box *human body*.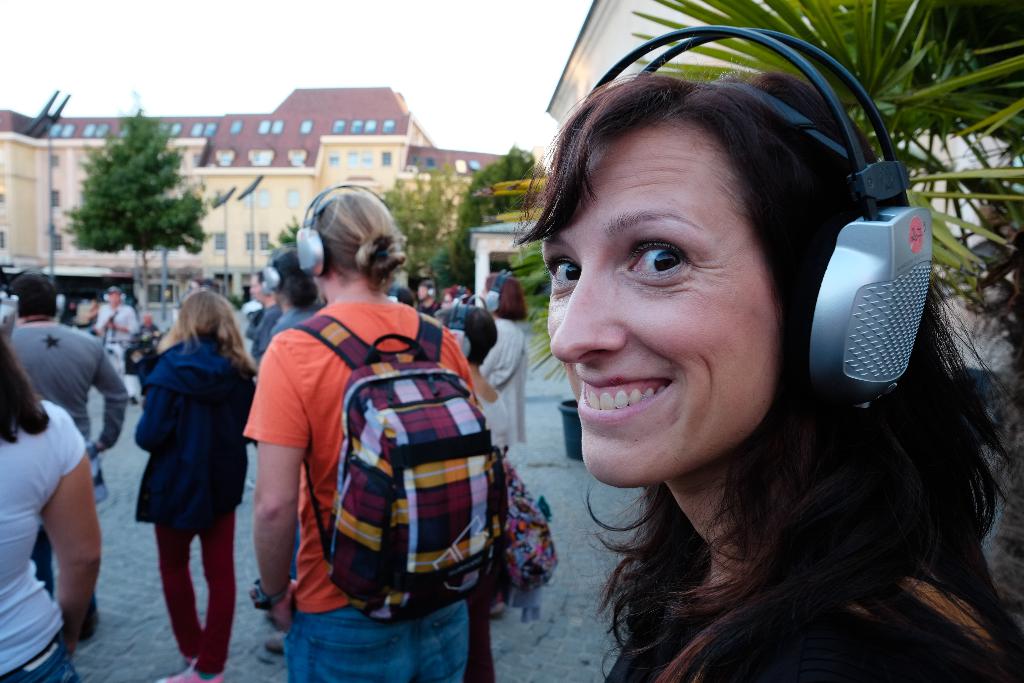
131, 345, 257, 682.
